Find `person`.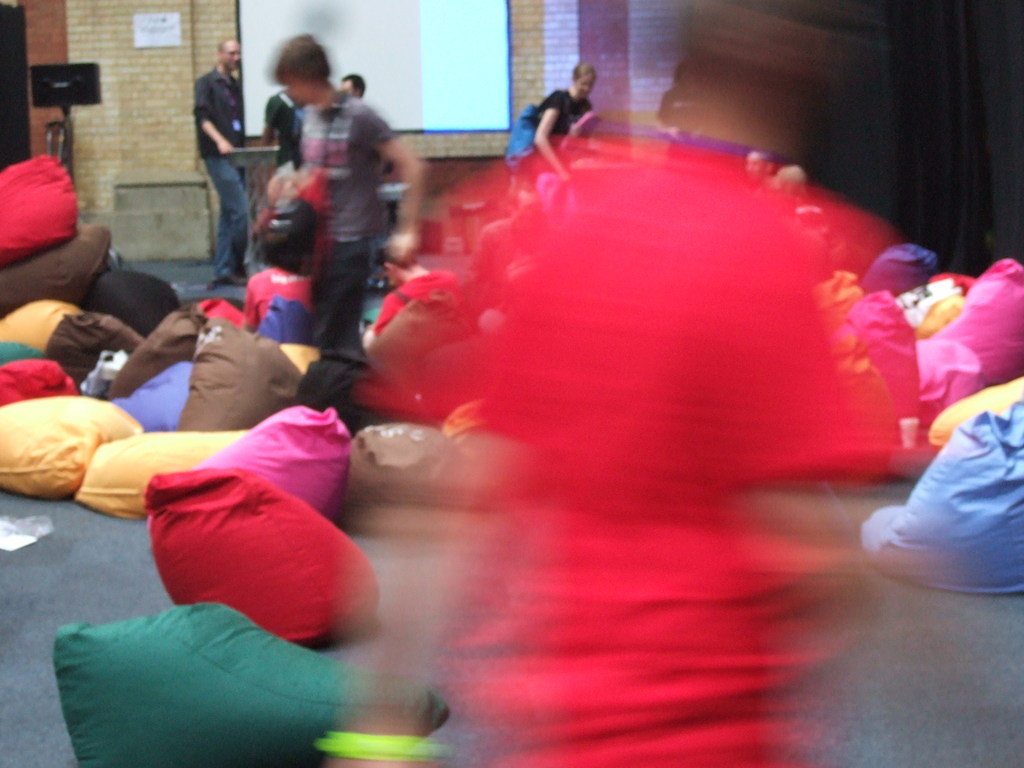
<region>255, 17, 391, 401</region>.
